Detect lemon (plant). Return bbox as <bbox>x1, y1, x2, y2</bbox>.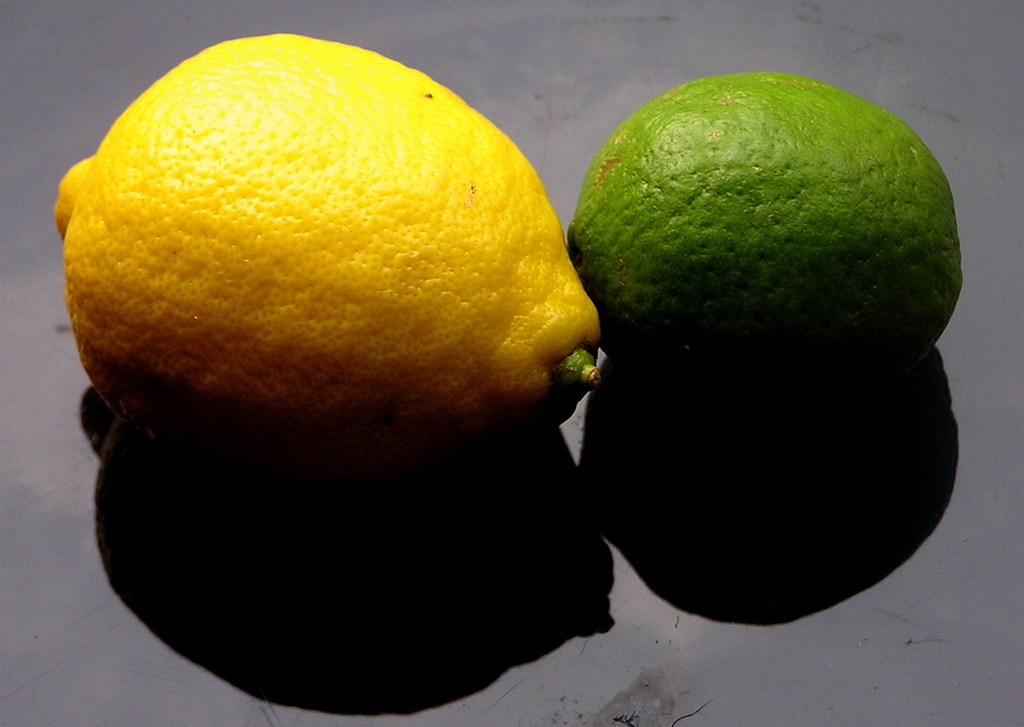
<bbox>51, 26, 598, 500</bbox>.
